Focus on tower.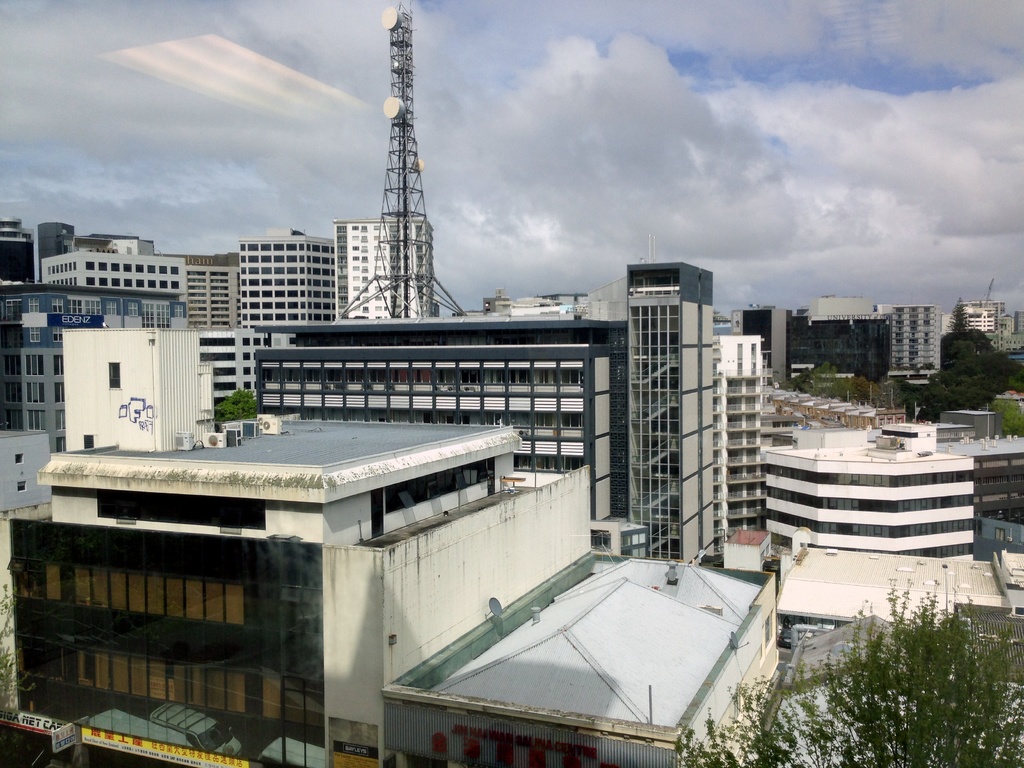
Focused at {"left": 323, "top": 0, "right": 490, "bottom": 334}.
